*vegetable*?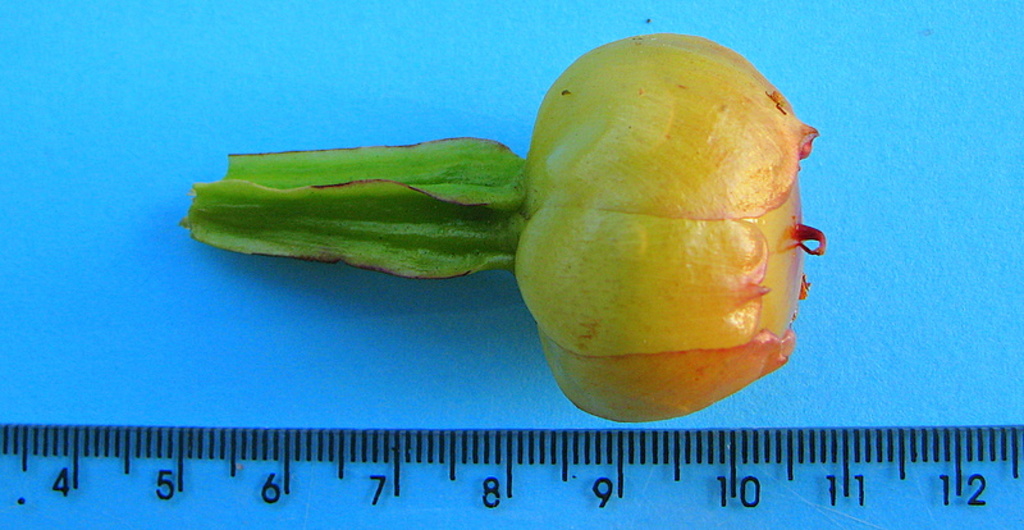
box(191, 47, 769, 352)
